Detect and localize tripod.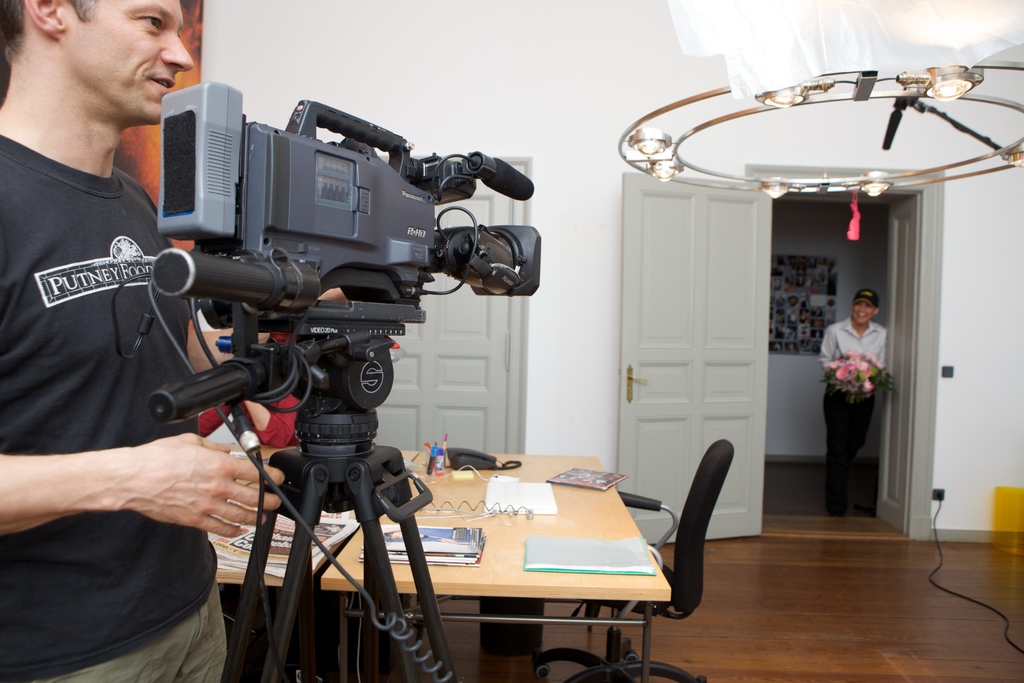
Localized at rect(148, 323, 464, 682).
